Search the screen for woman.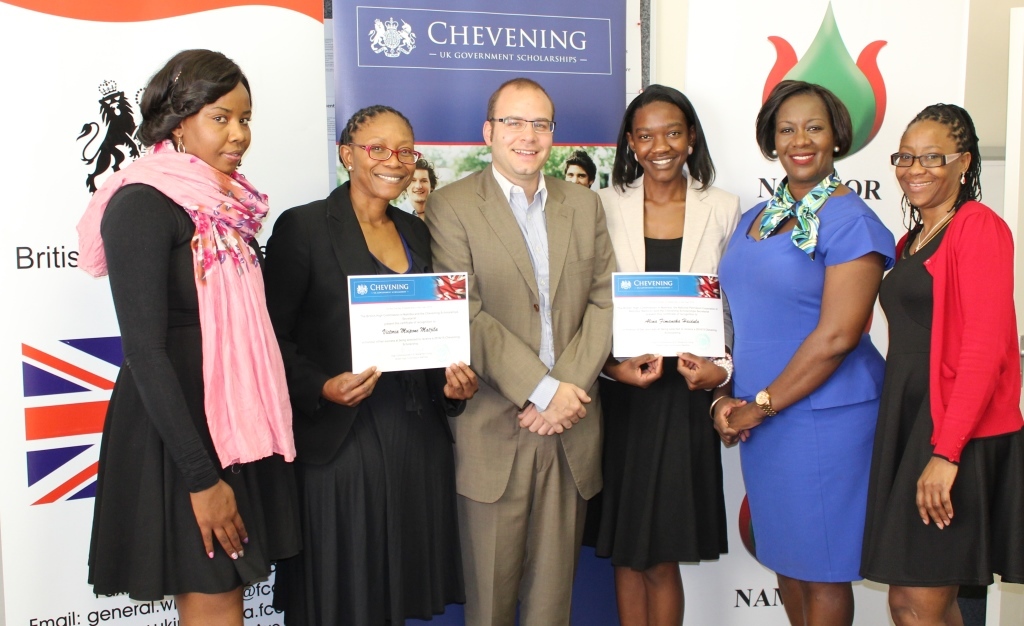
Found at region(586, 82, 748, 625).
